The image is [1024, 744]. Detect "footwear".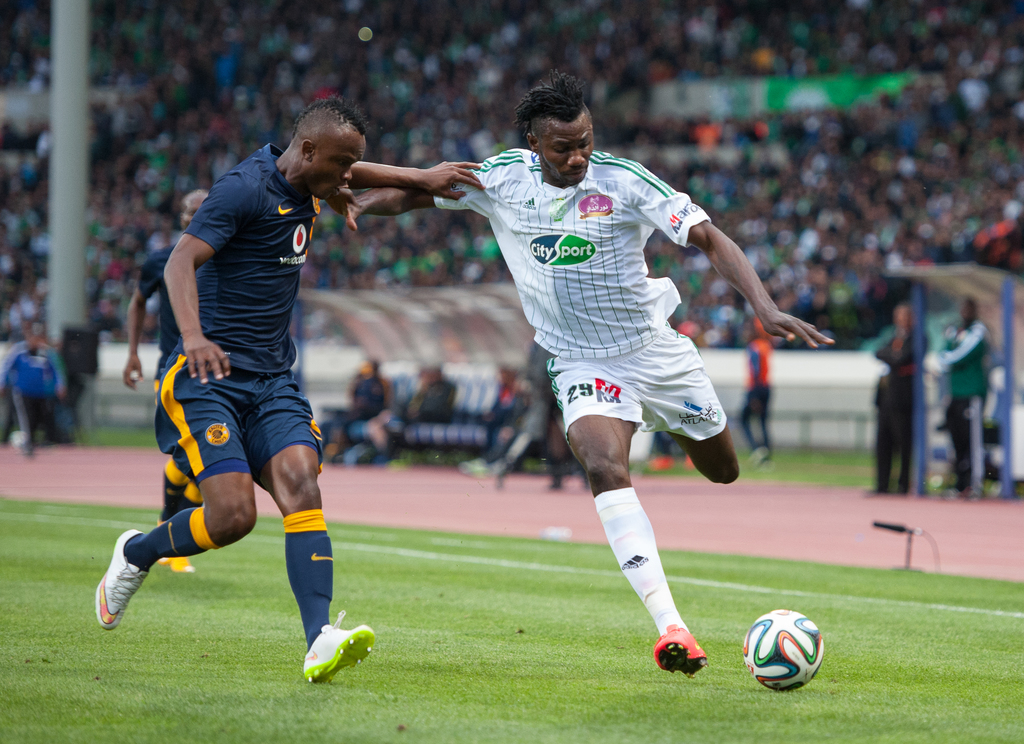
Detection: select_region(168, 555, 195, 574).
